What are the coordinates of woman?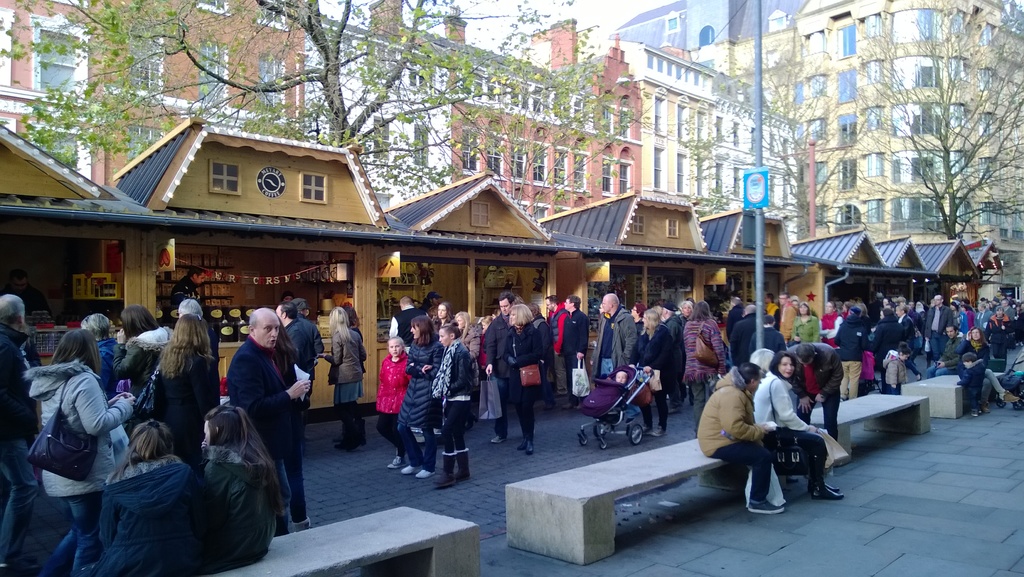
pyautogui.locateOnScreen(110, 305, 175, 407).
